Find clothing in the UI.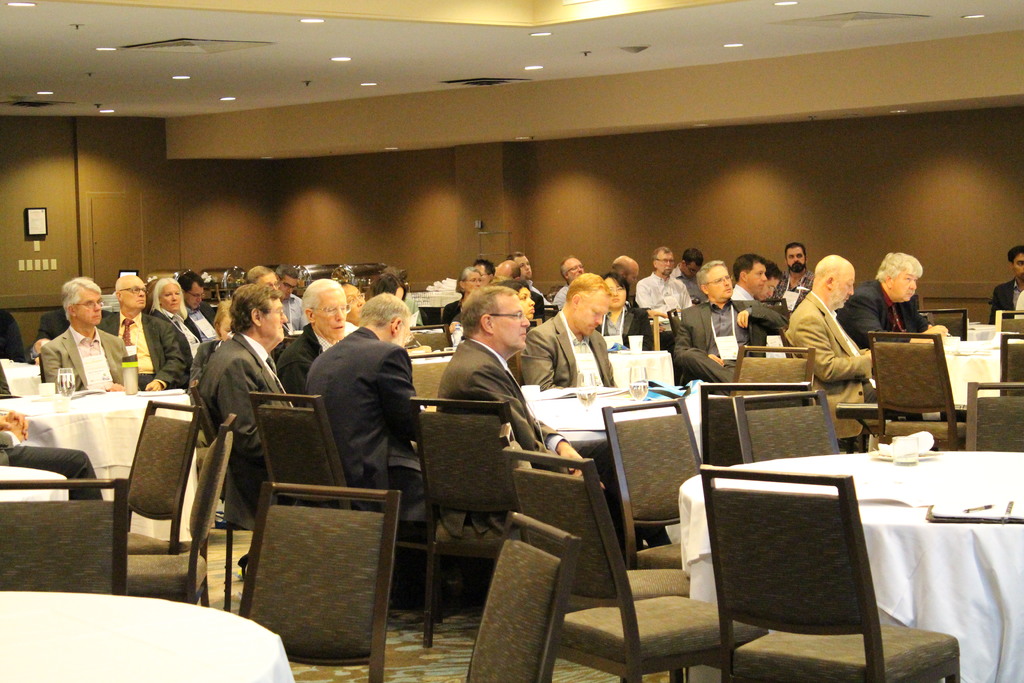
UI element at BBox(442, 299, 461, 340).
